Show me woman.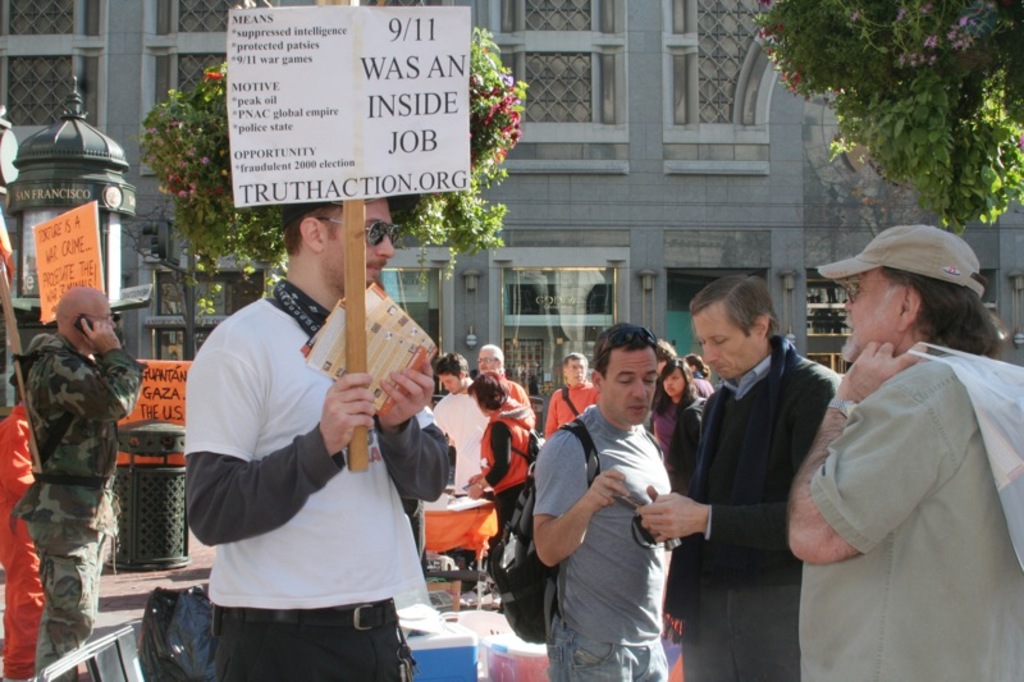
woman is here: bbox(685, 349, 710, 394).
